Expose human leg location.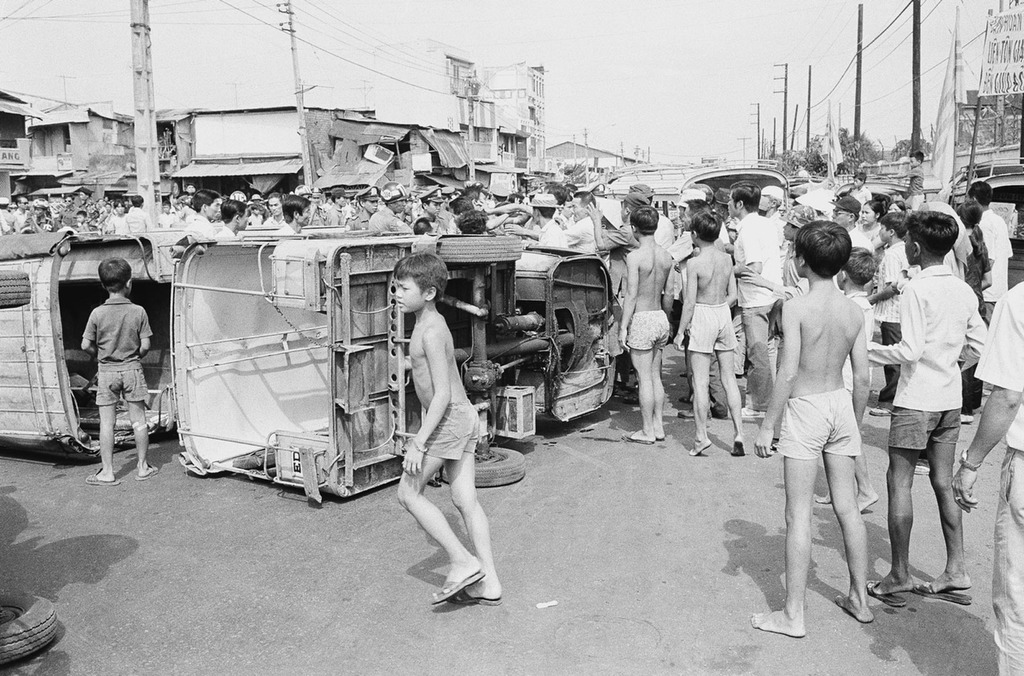
Exposed at 448,425,499,601.
